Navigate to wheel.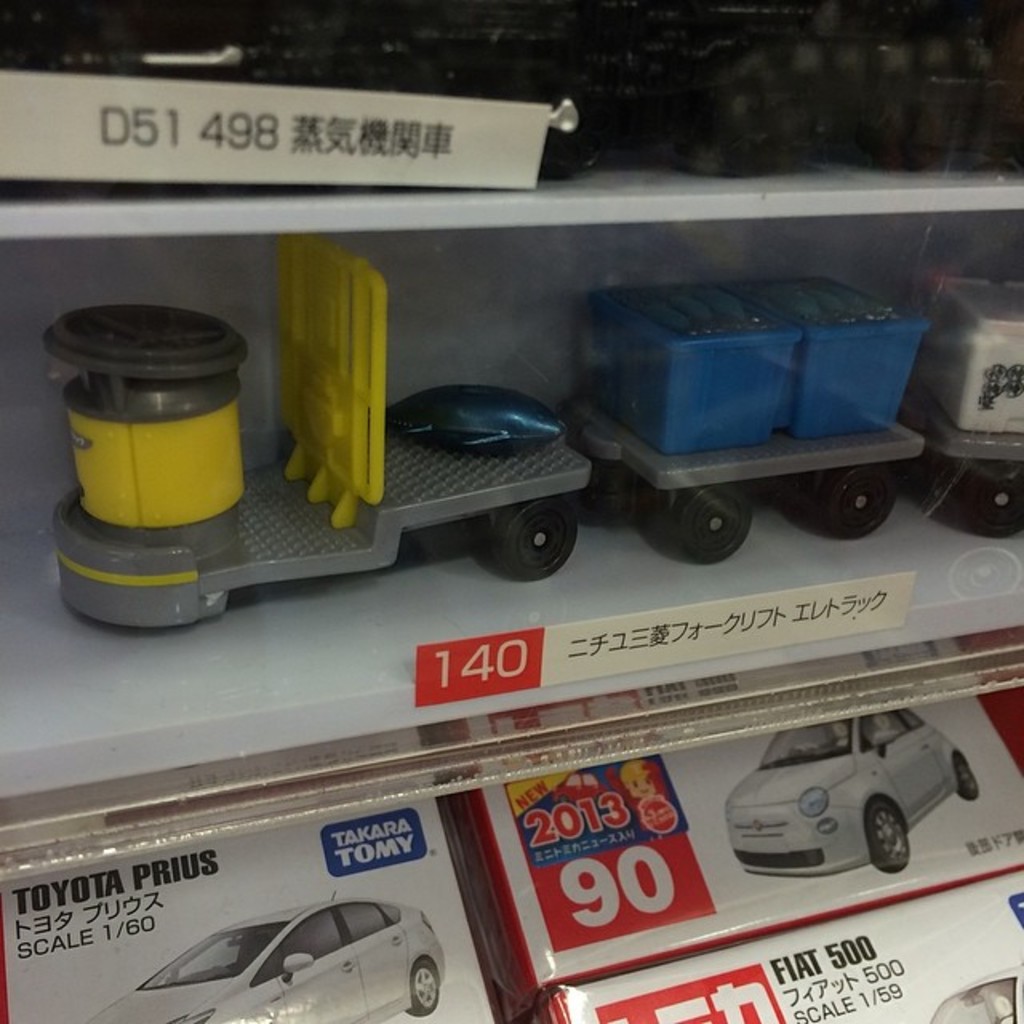
Navigation target: <bbox>414, 957, 448, 1018</bbox>.
